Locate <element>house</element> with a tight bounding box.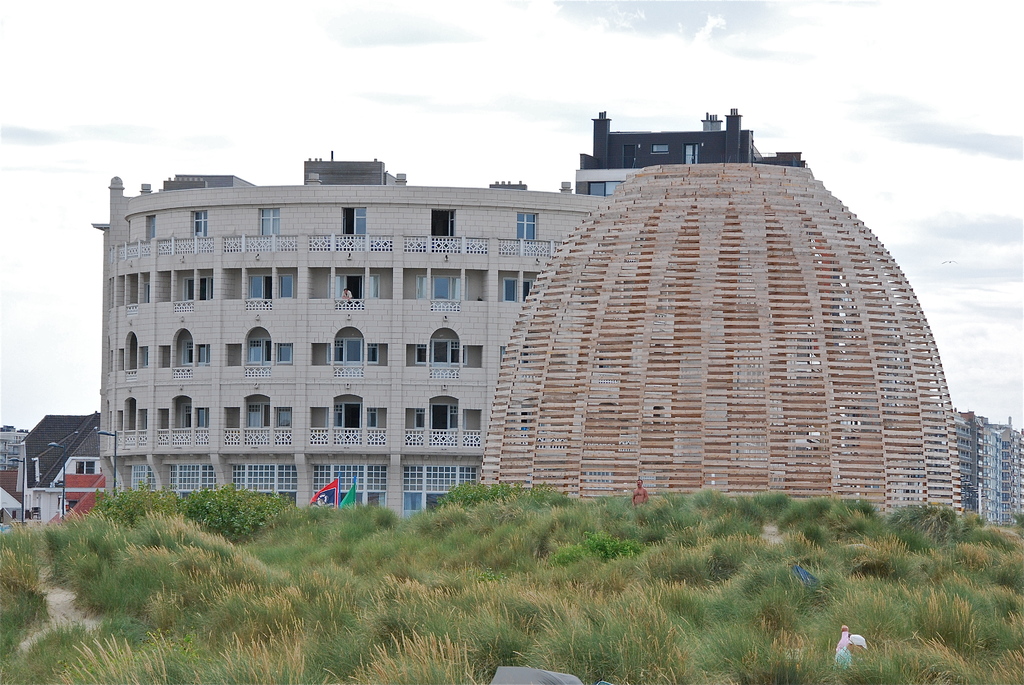
pyautogui.locateOnScreen(312, 383, 390, 452).
